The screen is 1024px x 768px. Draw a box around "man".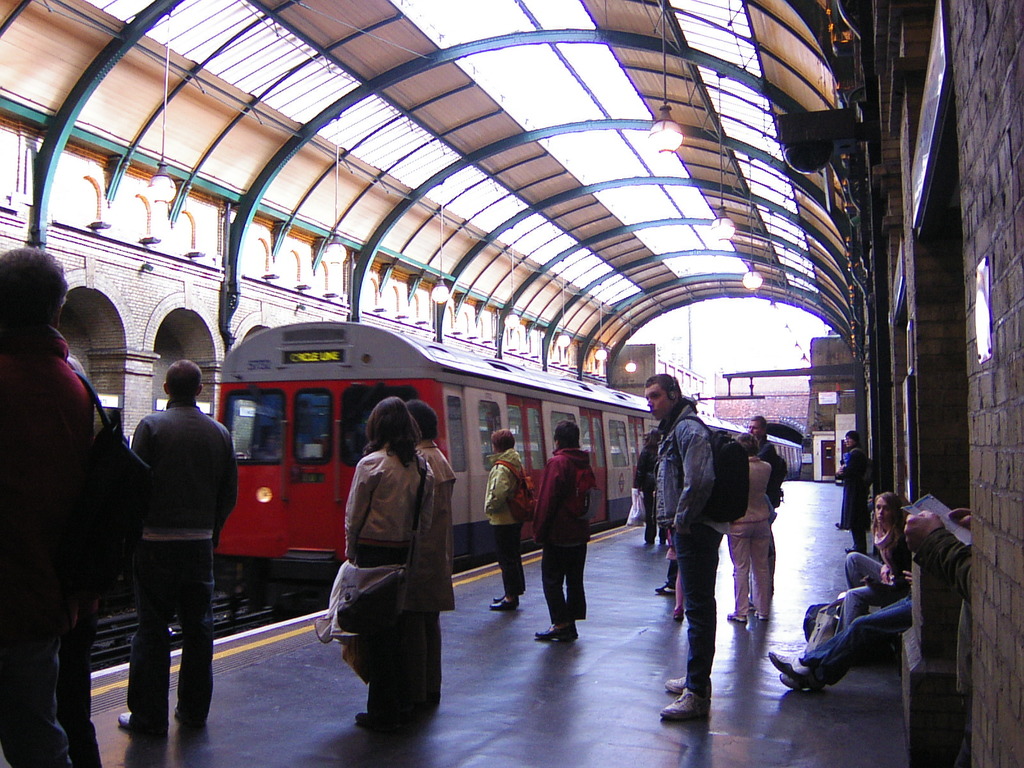
box(830, 434, 874, 558).
